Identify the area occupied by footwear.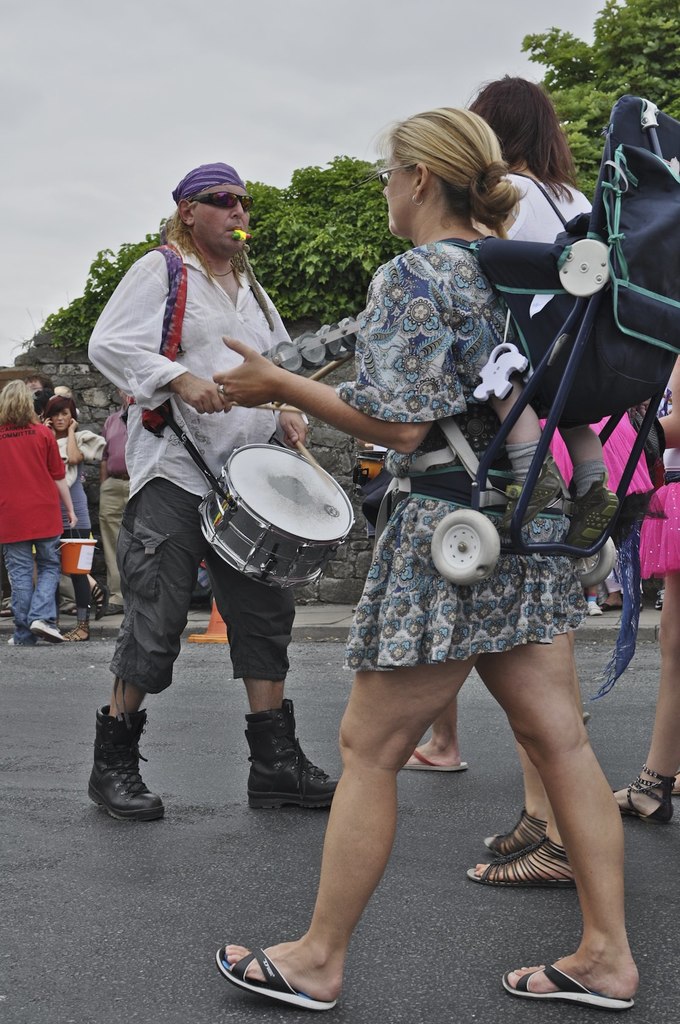
Area: bbox=[241, 717, 321, 828].
